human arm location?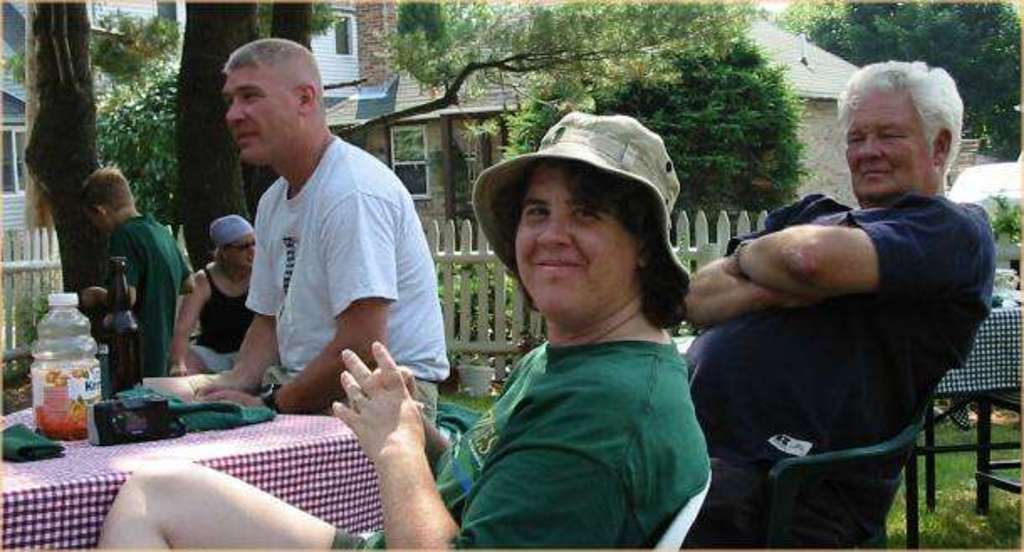
<bbox>336, 361, 512, 456</bbox>
